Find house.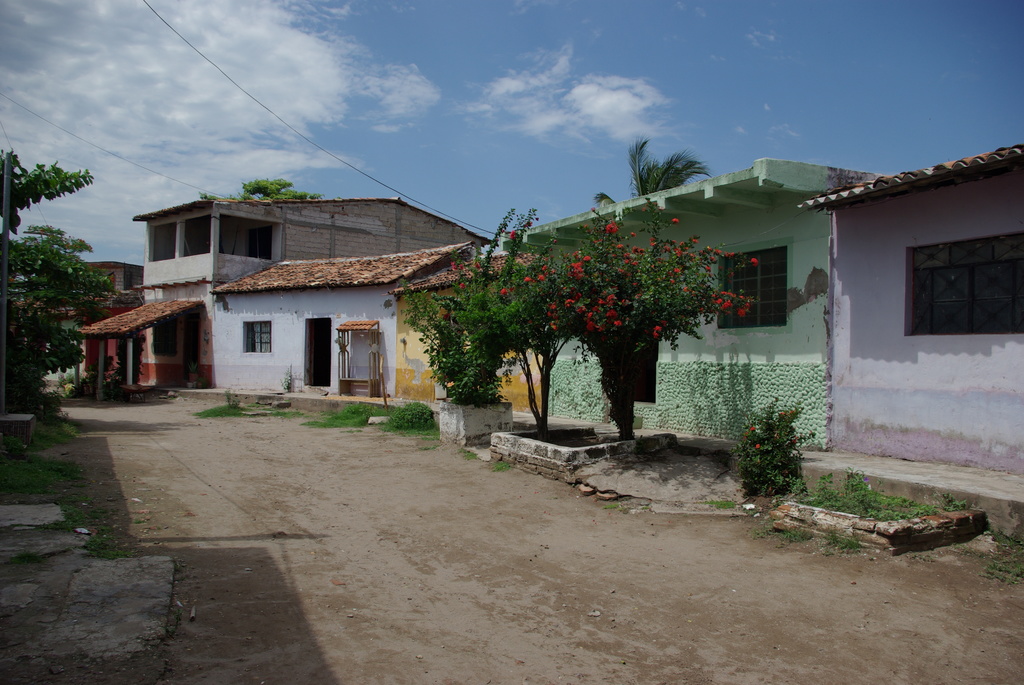
left=79, top=199, right=488, bottom=405.
